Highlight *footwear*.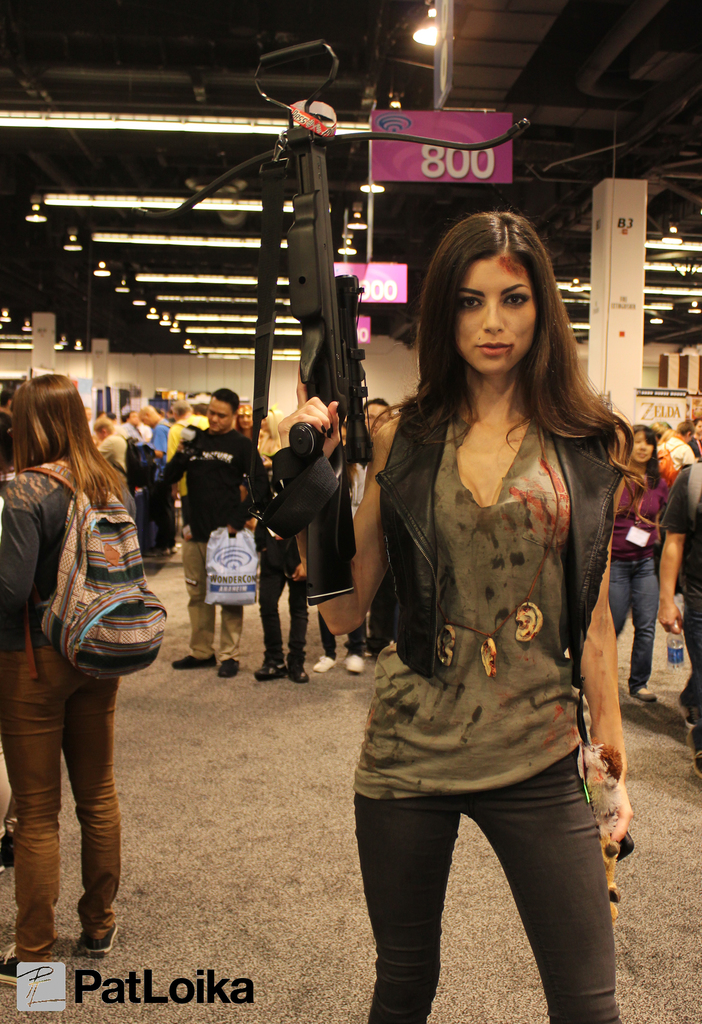
Highlighted region: 23,941,51,953.
